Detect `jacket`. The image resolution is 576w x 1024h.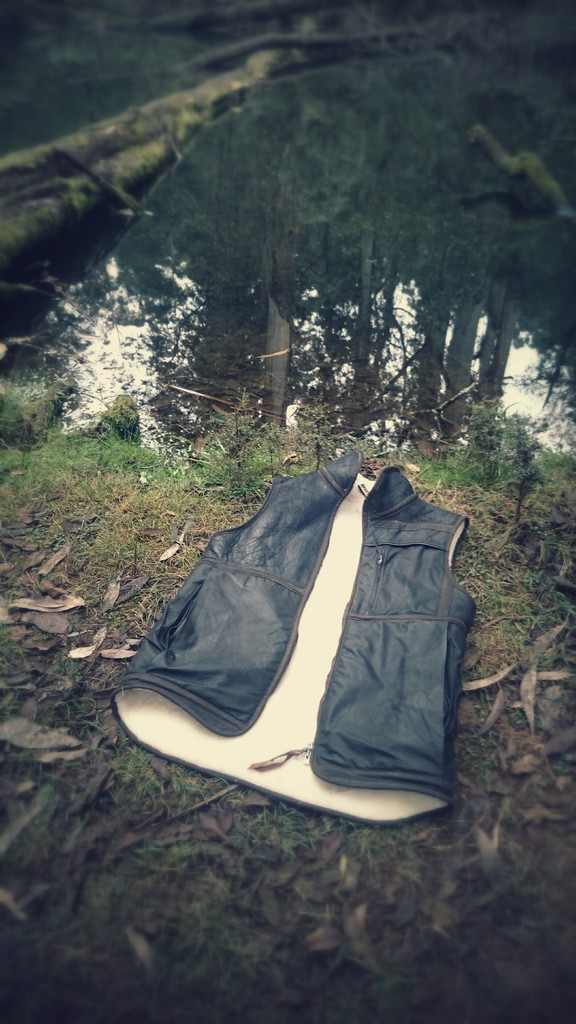
(95,447,478,826).
